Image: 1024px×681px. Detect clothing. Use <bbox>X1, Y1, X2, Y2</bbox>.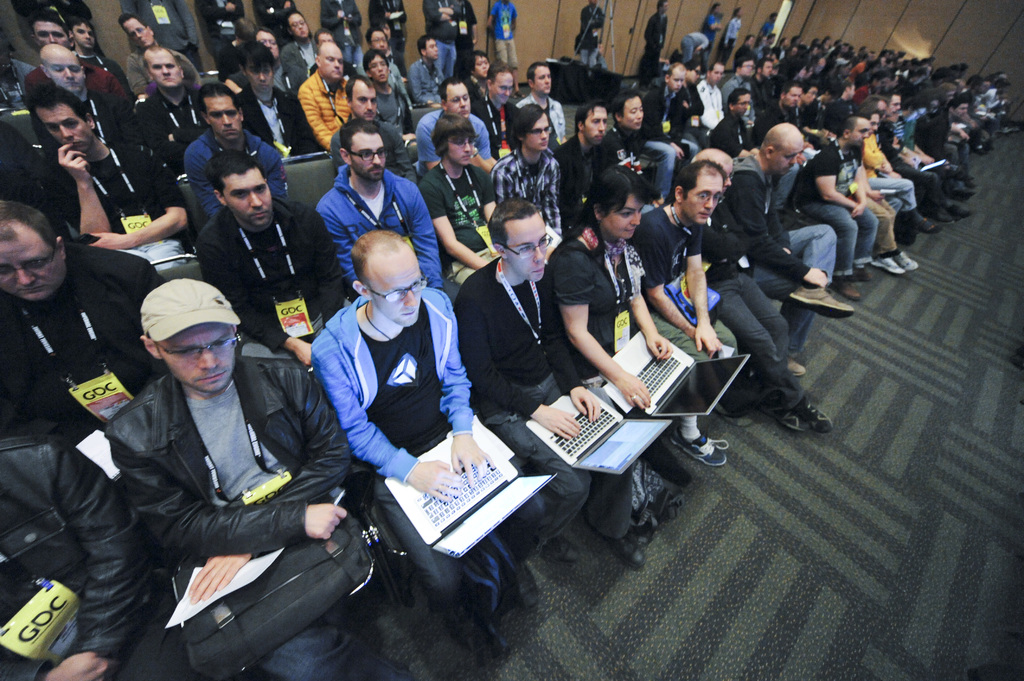
<bbox>234, 81, 321, 156</bbox>.
